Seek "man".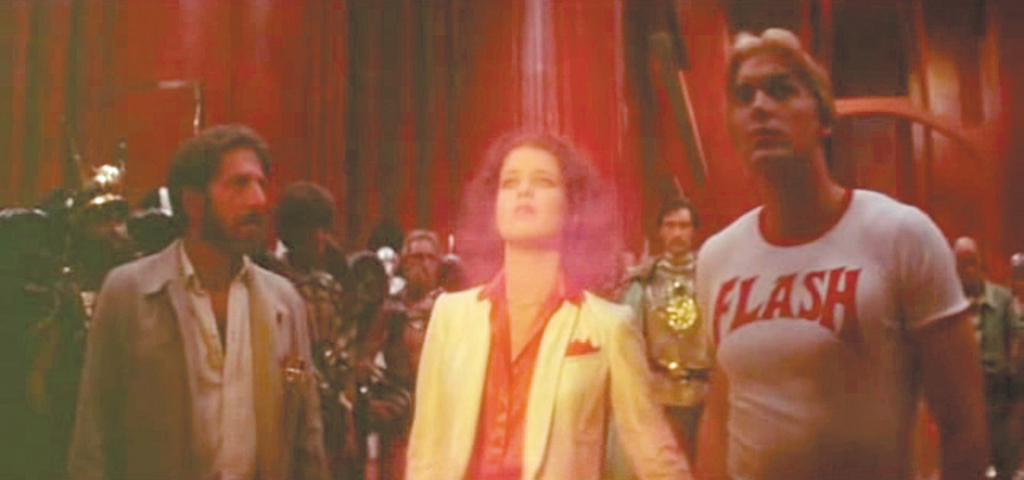
rect(67, 112, 342, 472).
